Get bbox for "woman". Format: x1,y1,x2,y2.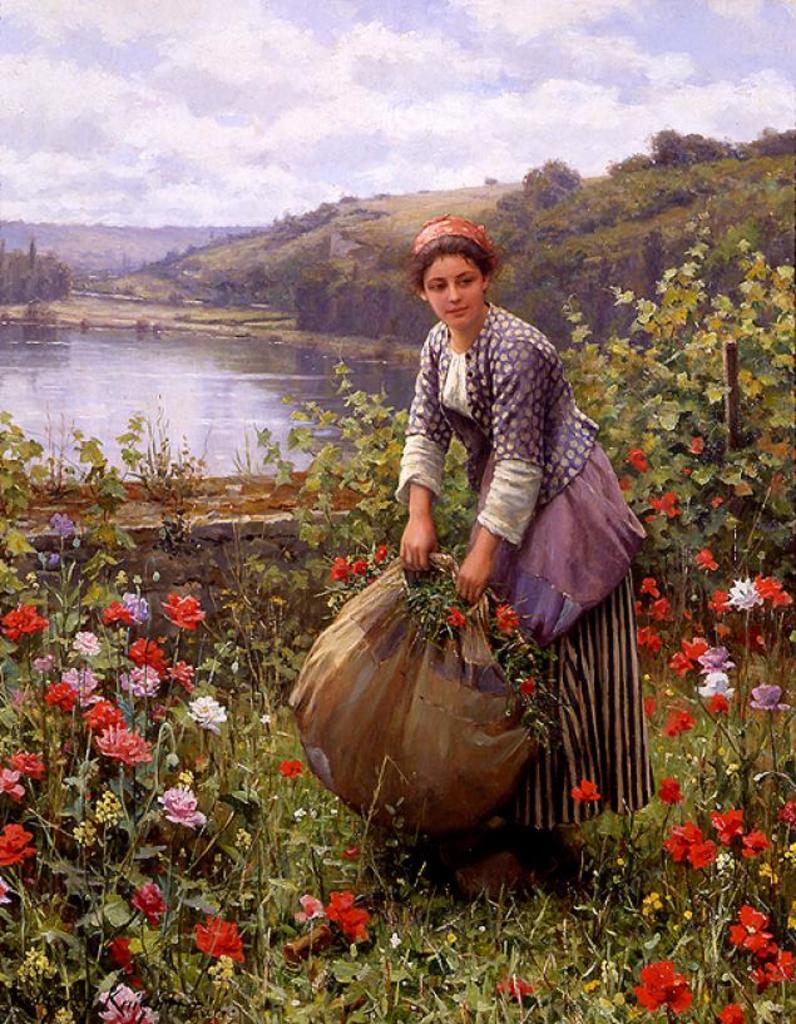
312,224,634,916.
